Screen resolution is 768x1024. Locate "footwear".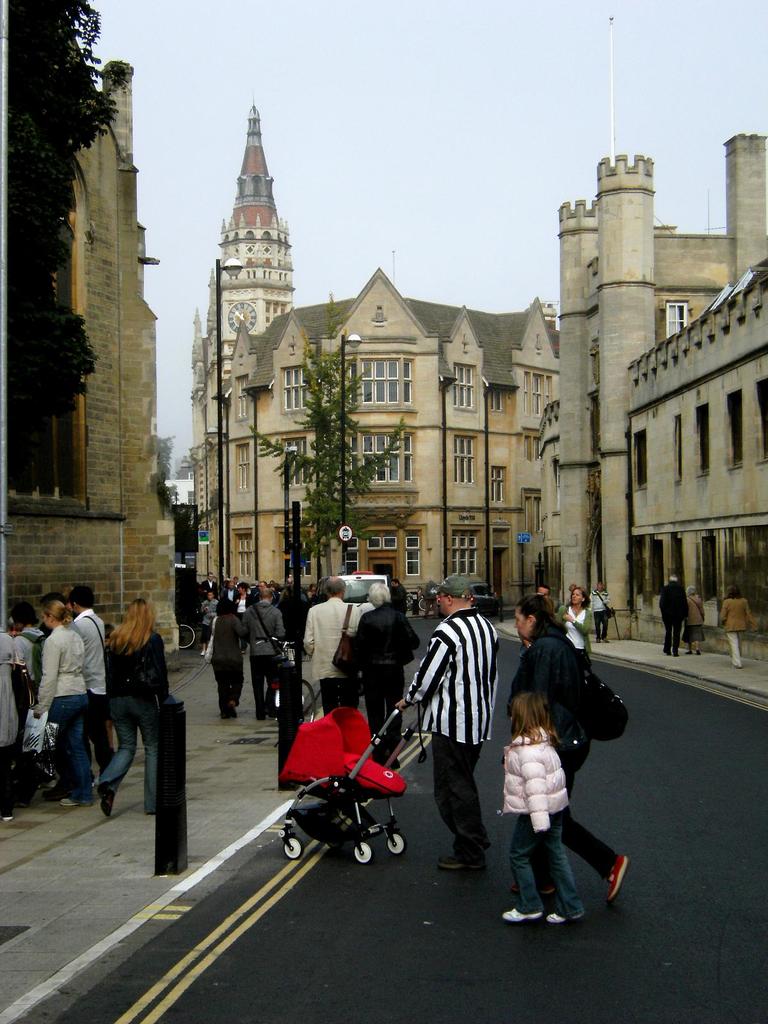
BBox(662, 651, 671, 654).
